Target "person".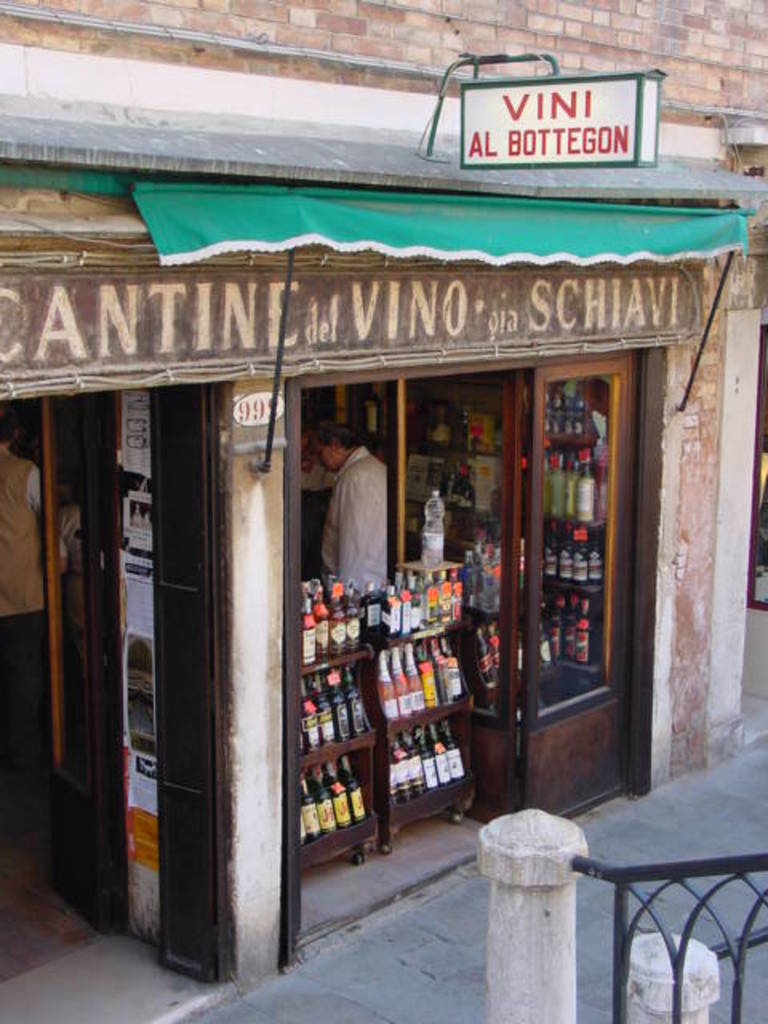
Target region: x1=323 y1=426 x2=387 y2=592.
